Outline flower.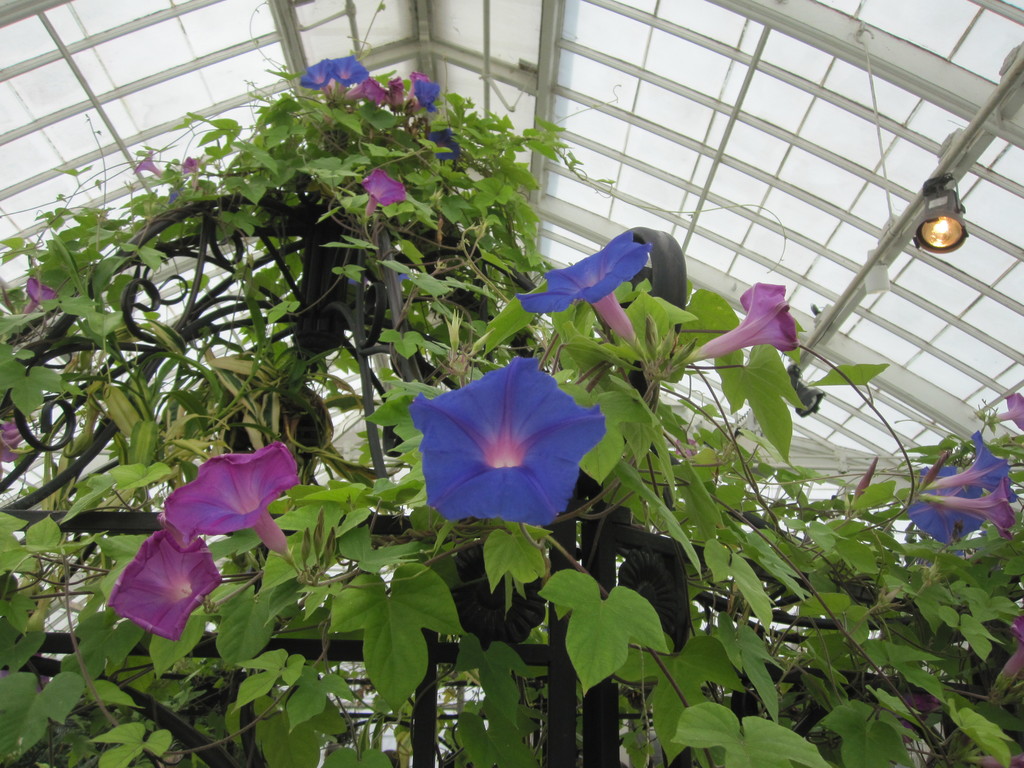
Outline: detection(329, 54, 370, 94).
